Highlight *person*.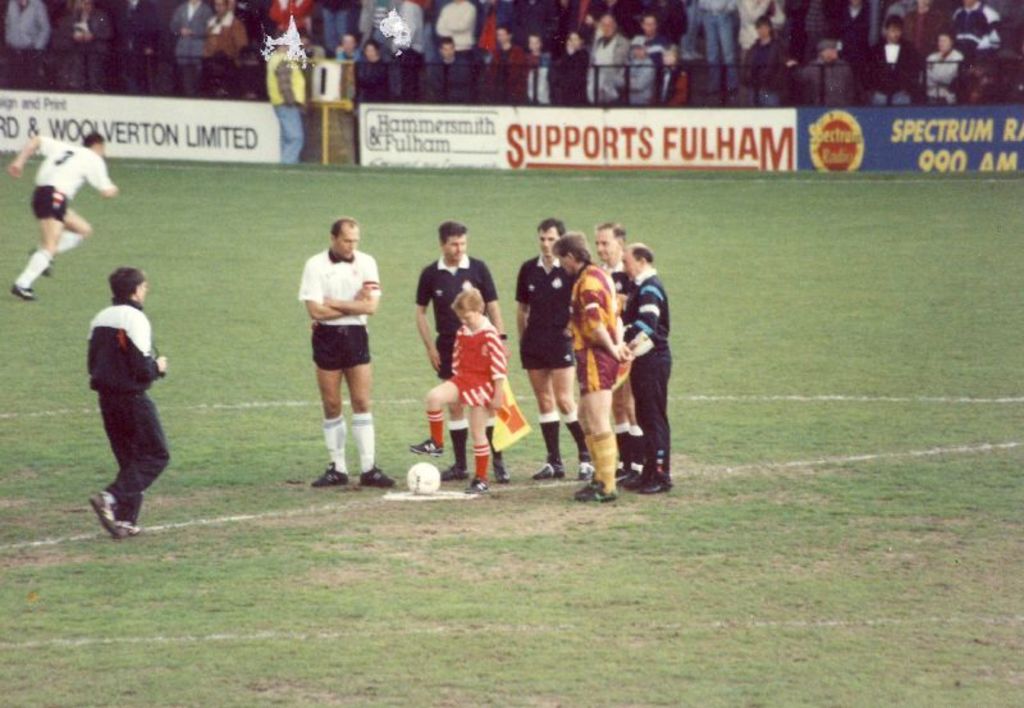
Highlighted region: [553, 40, 582, 97].
